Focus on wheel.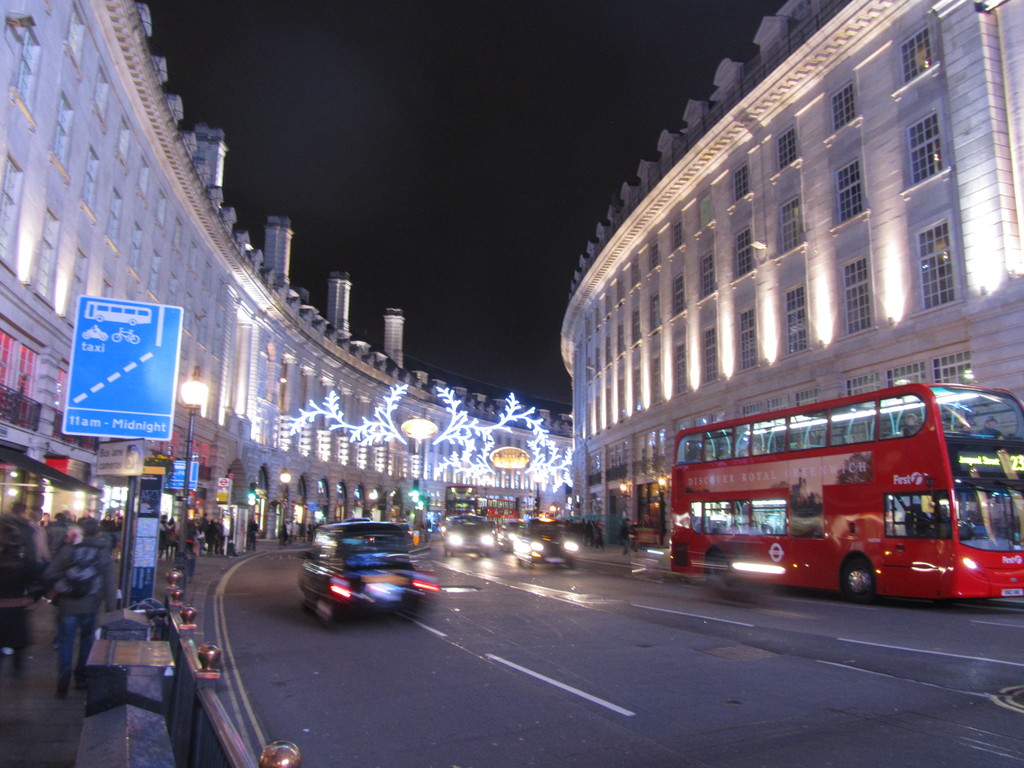
Focused at left=310, top=598, right=333, bottom=626.
